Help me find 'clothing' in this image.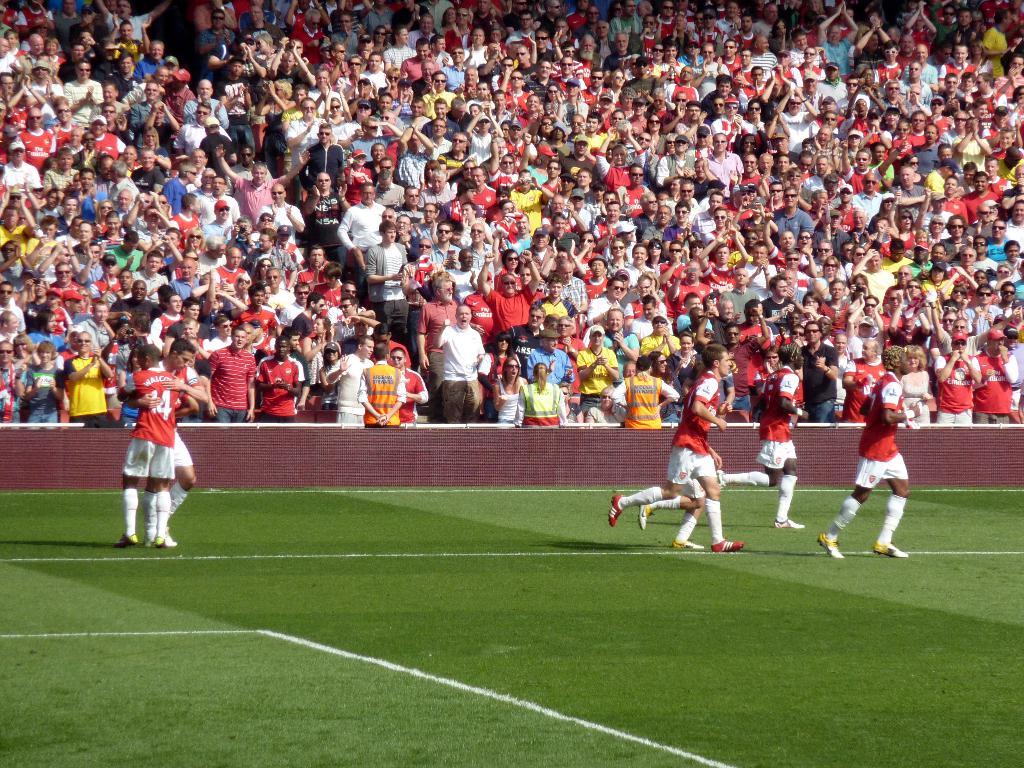
Found it: {"x1": 204, "y1": 344, "x2": 257, "y2": 419}.
